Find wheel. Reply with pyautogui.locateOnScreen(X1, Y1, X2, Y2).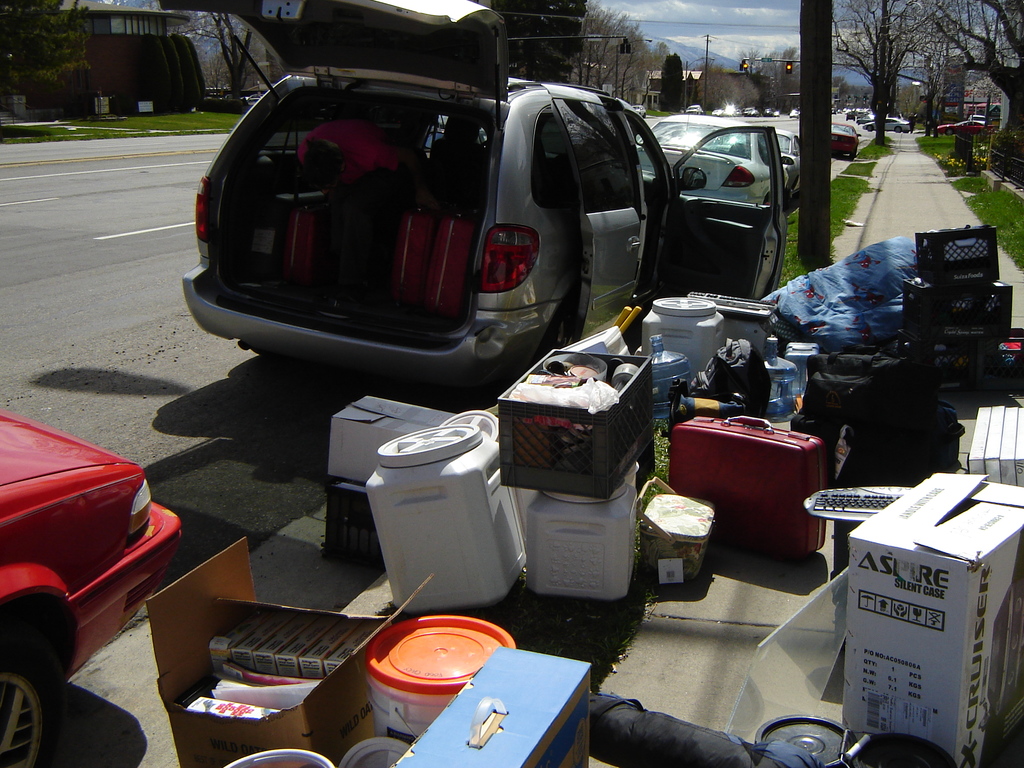
pyautogui.locateOnScreen(13, 614, 76, 747).
